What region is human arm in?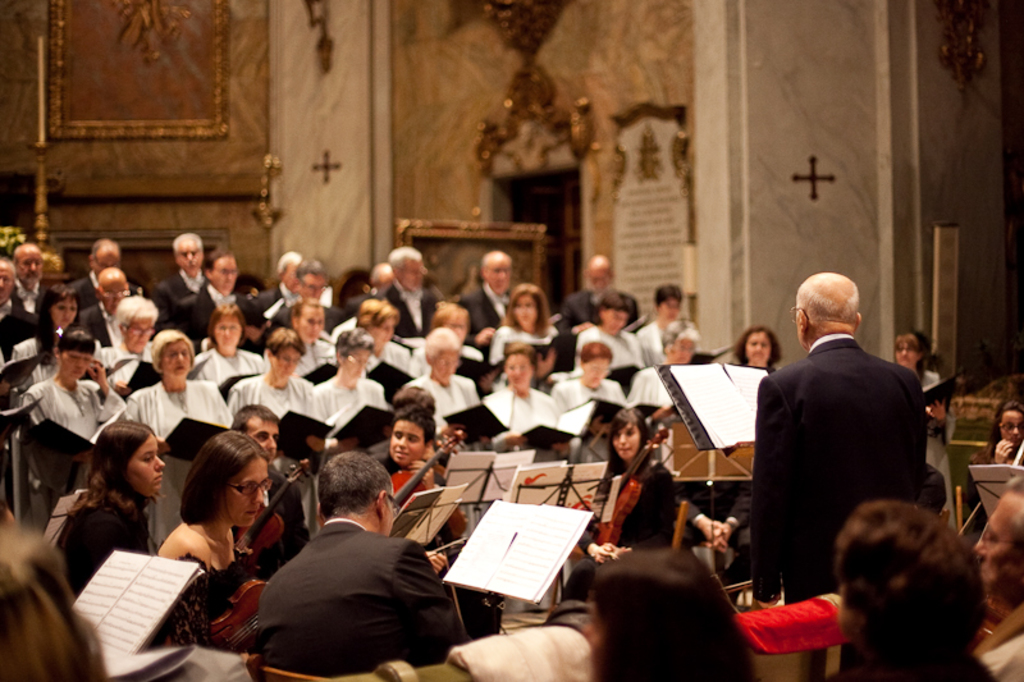
rect(602, 539, 640, 560).
